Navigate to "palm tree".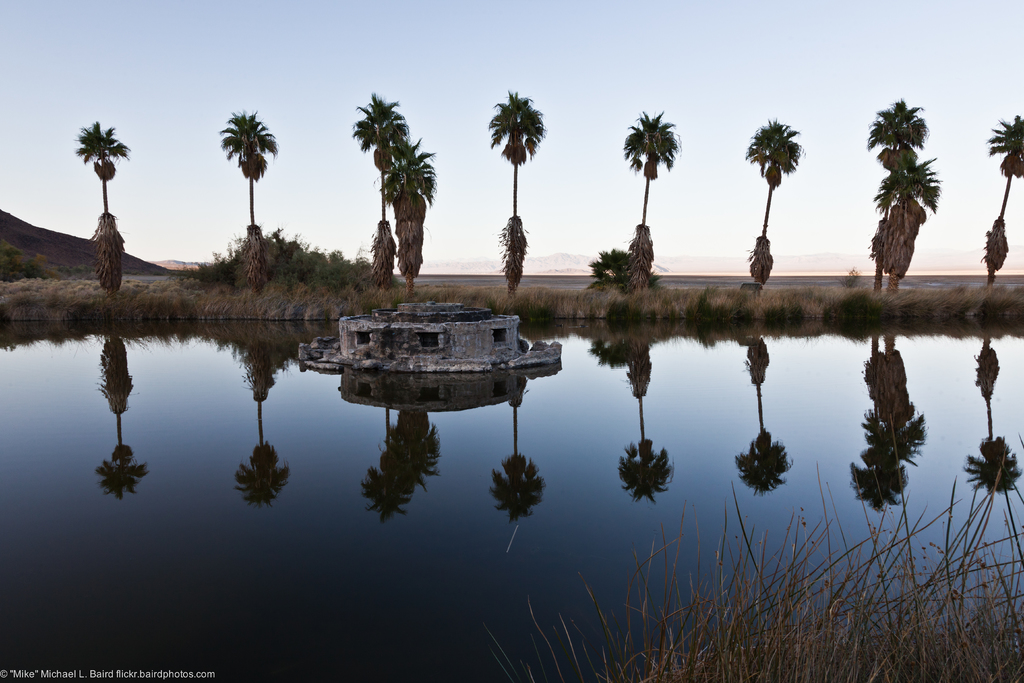
Navigation target: crop(83, 434, 145, 502).
